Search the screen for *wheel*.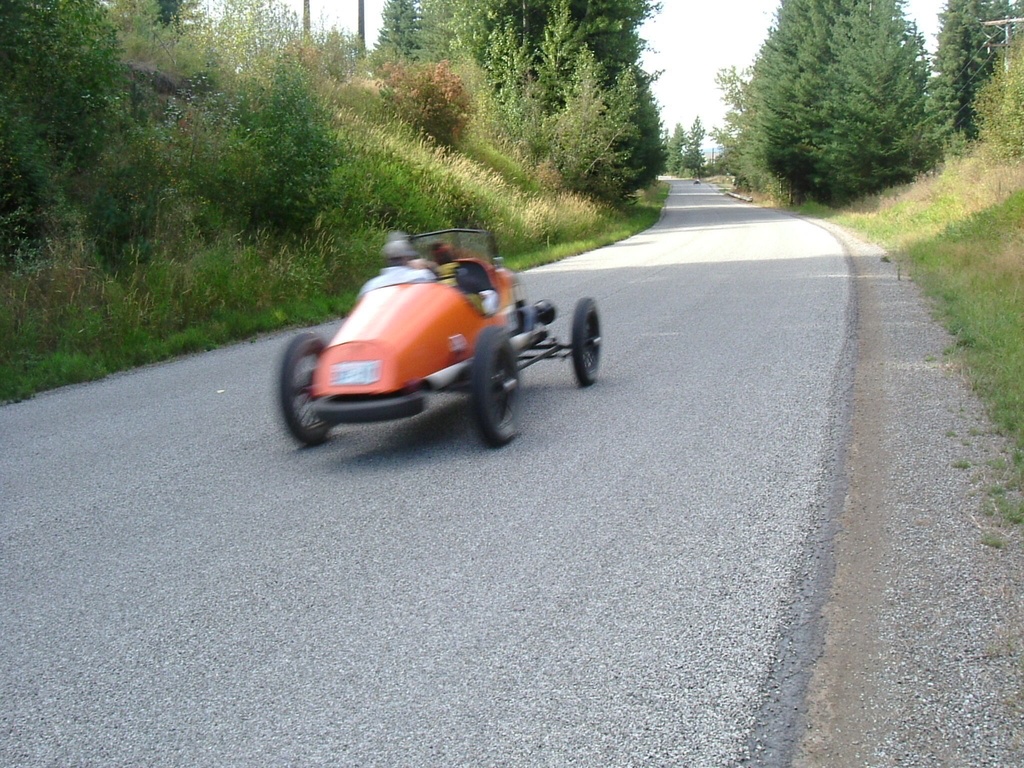
Found at select_region(569, 296, 604, 387).
